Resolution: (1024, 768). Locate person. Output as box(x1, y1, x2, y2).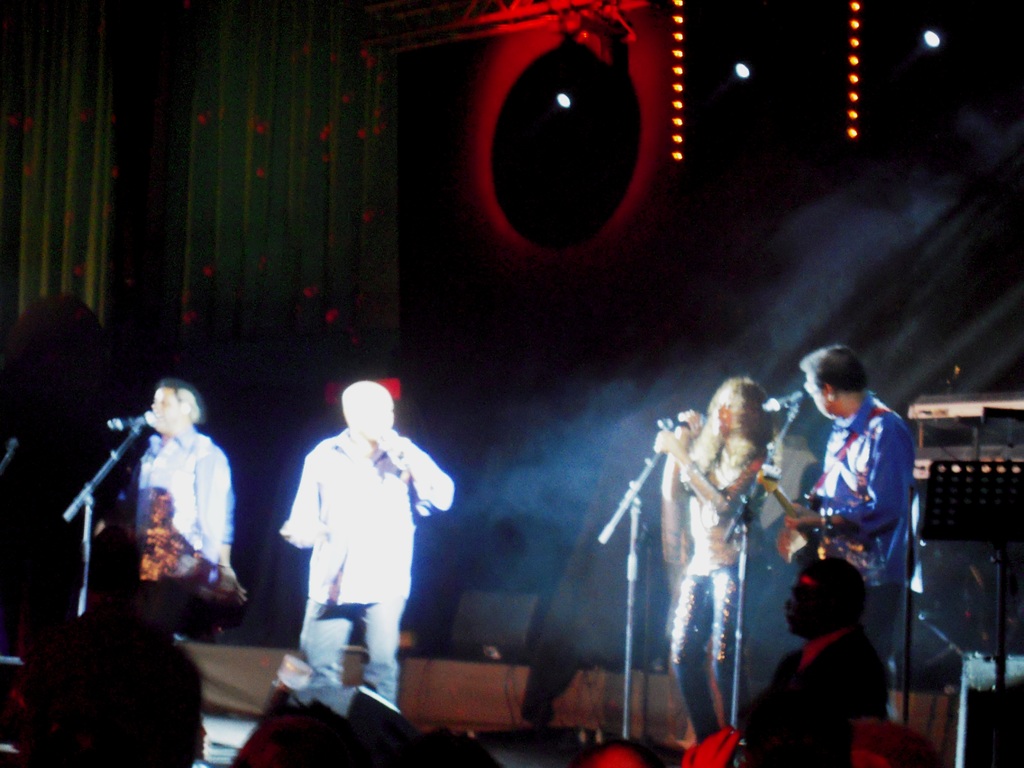
box(731, 554, 888, 767).
